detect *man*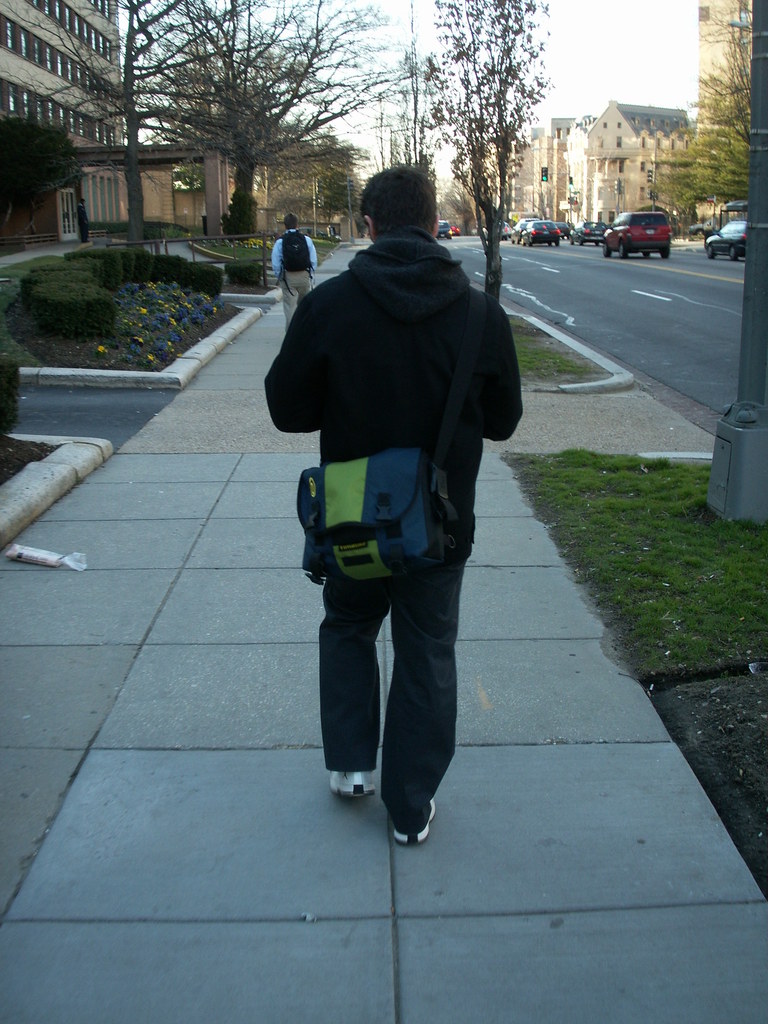
BBox(261, 212, 322, 321)
